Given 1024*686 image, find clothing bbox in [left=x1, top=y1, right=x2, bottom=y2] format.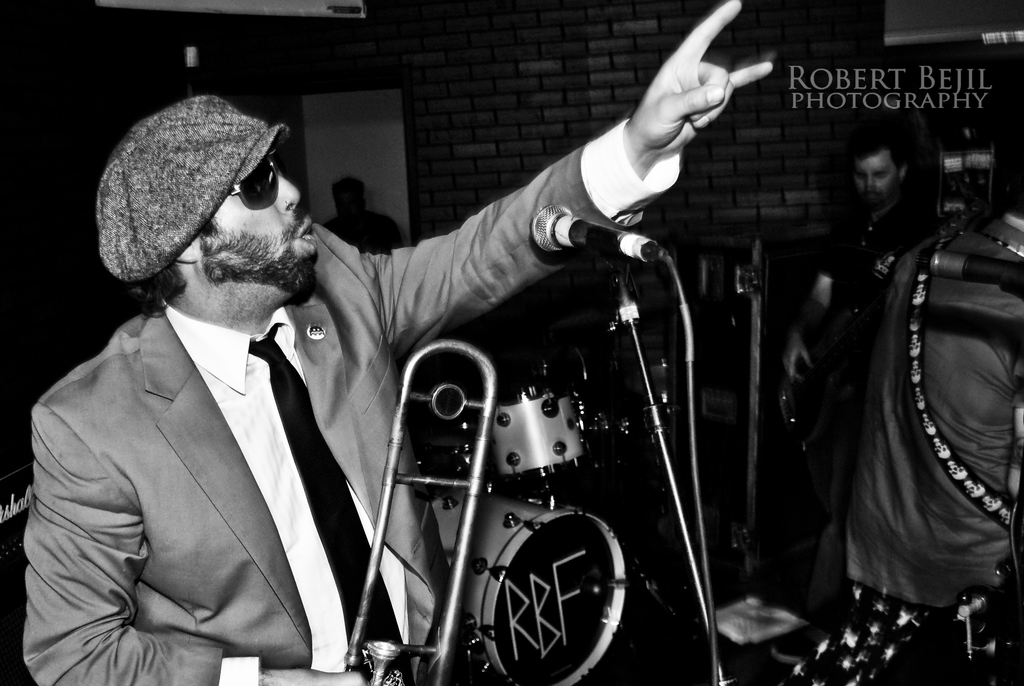
[left=791, top=193, right=936, bottom=632].
